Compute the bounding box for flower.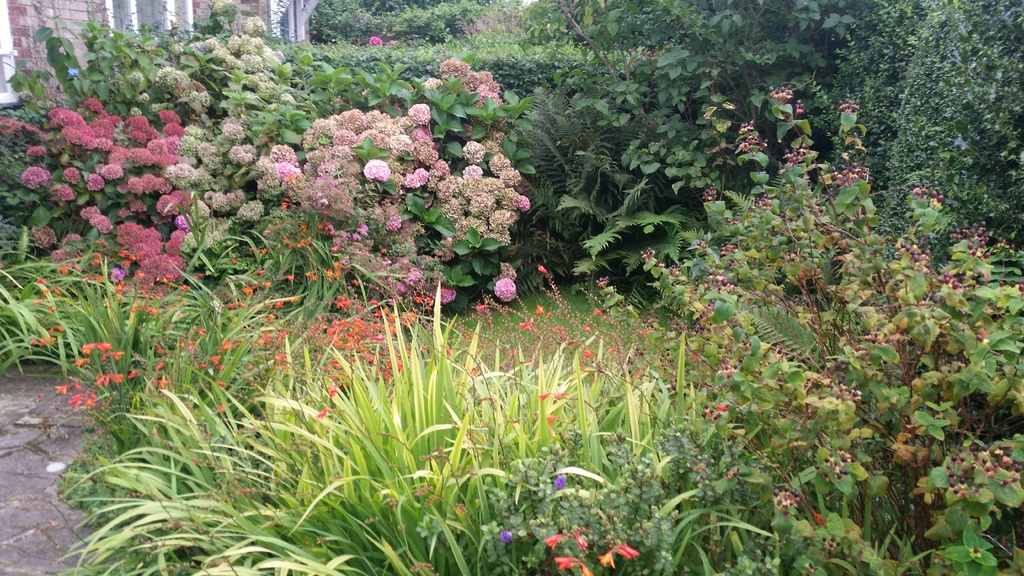
select_region(497, 276, 513, 299).
